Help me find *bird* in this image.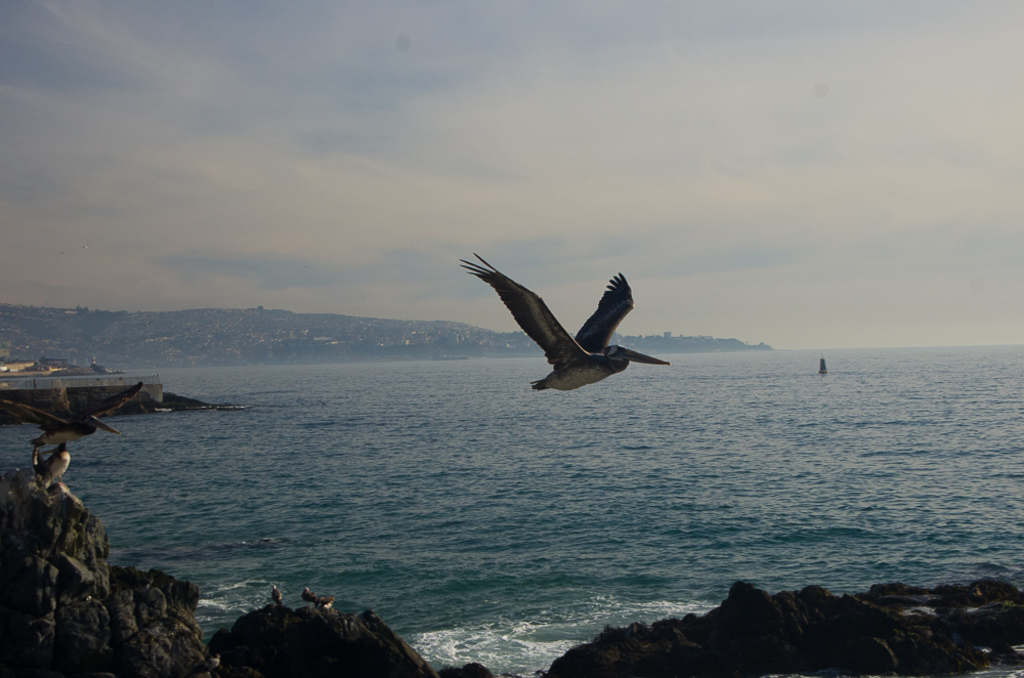
Found it: 455, 256, 683, 401.
